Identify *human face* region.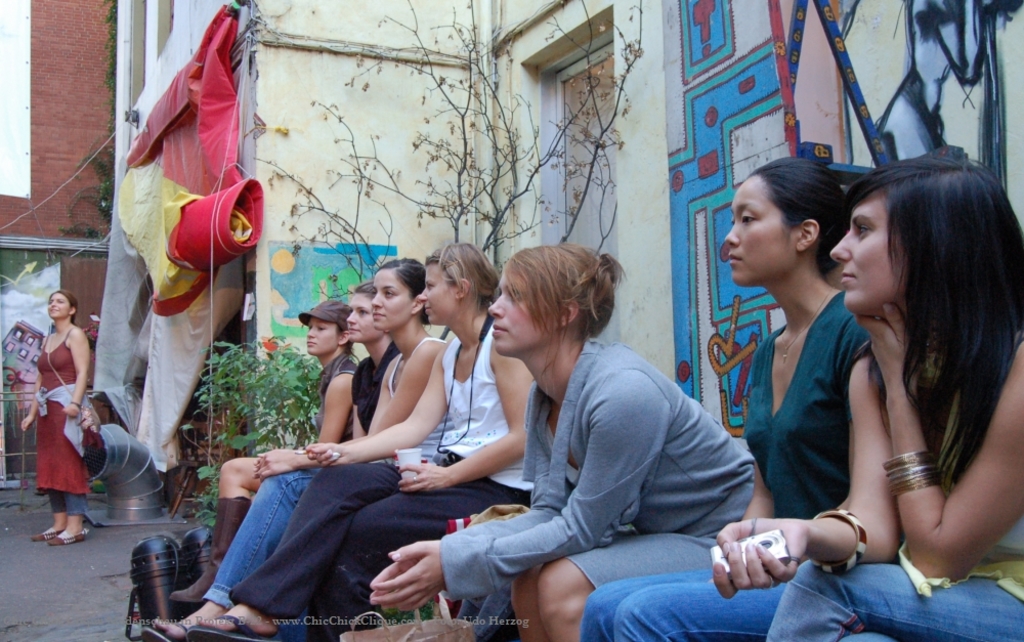
Region: <bbox>825, 196, 906, 317</bbox>.
